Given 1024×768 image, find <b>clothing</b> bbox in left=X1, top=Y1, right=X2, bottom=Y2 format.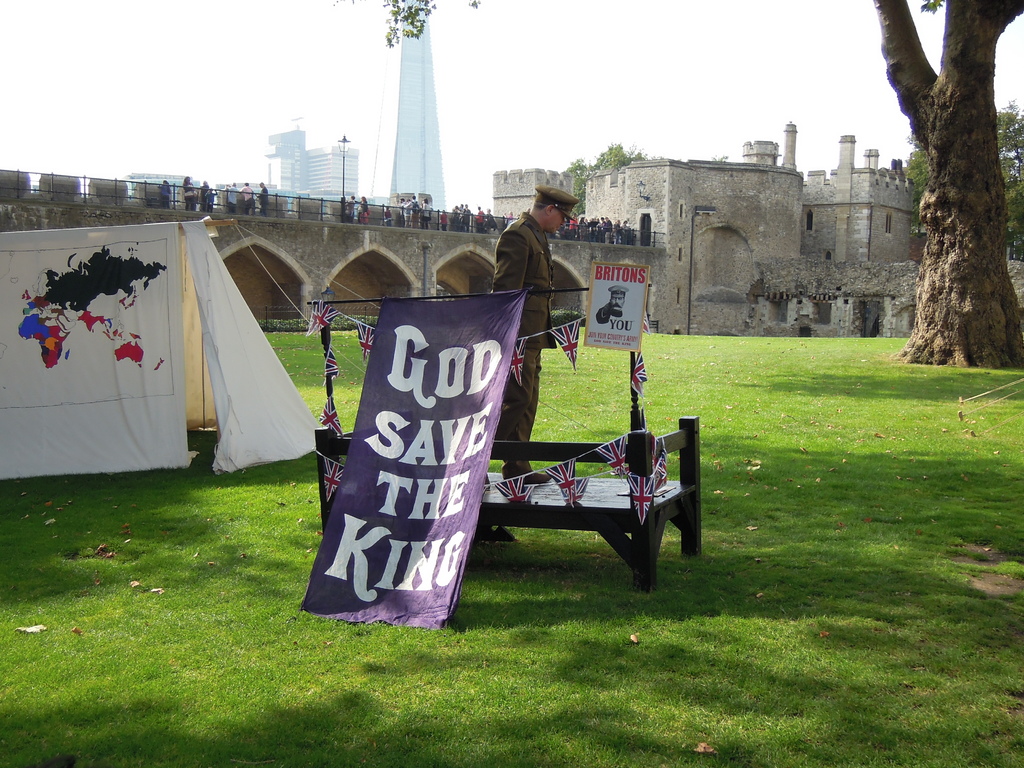
left=386, top=207, right=396, bottom=225.
